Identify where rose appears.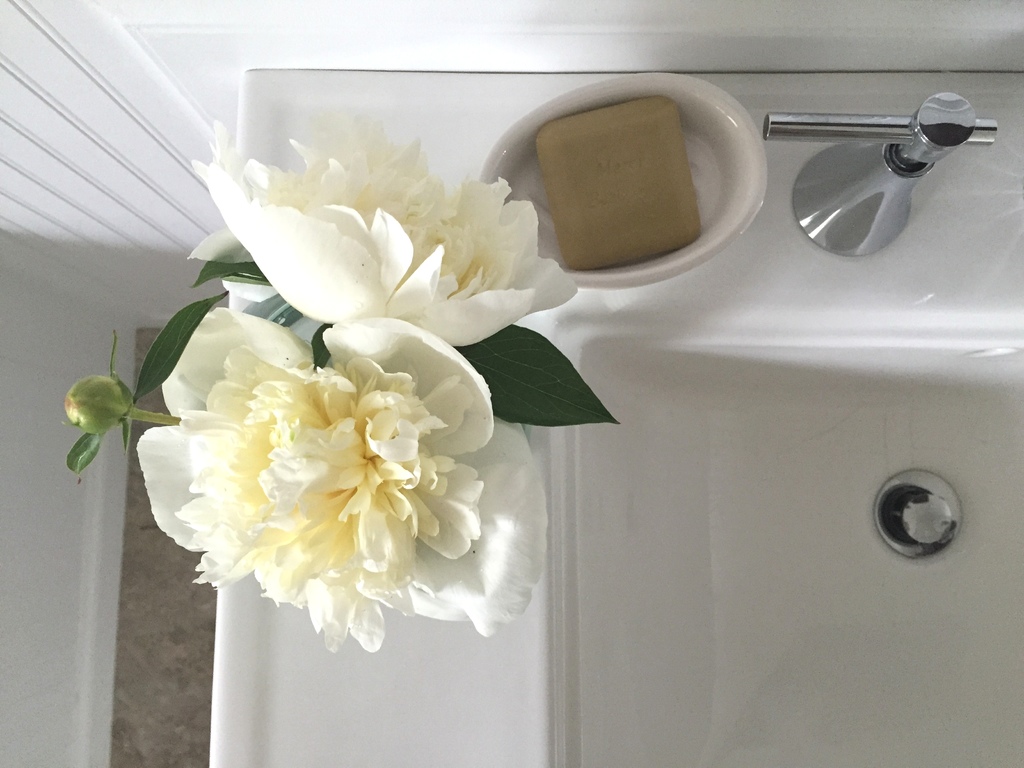
Appears at 133:303:552:657.
